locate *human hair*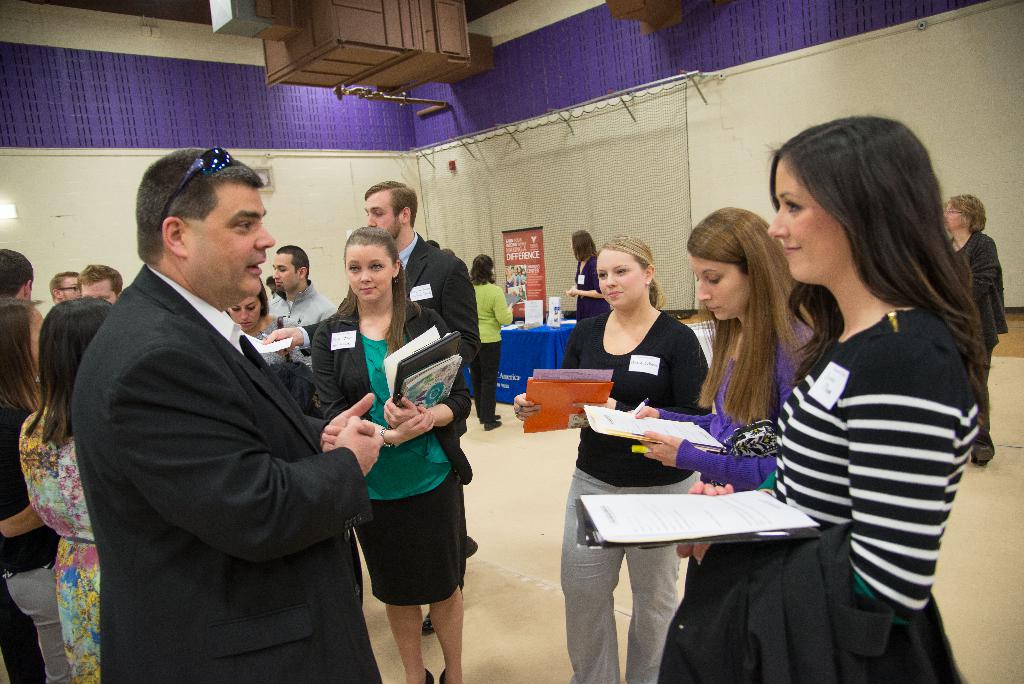
[left=274, top=244, right=310, bottom=277]
